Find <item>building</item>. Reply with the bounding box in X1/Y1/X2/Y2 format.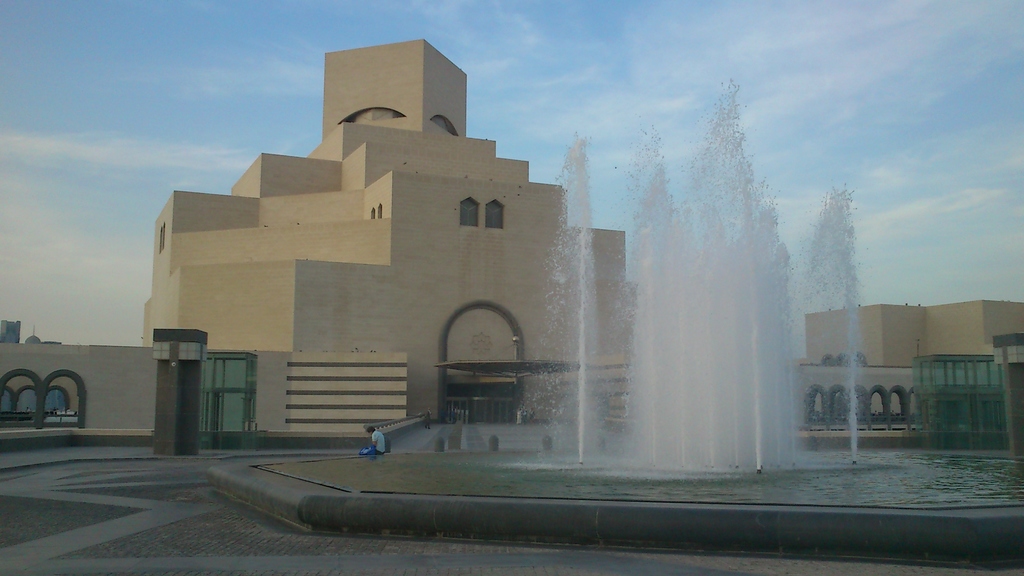
799/301/1023/418.
